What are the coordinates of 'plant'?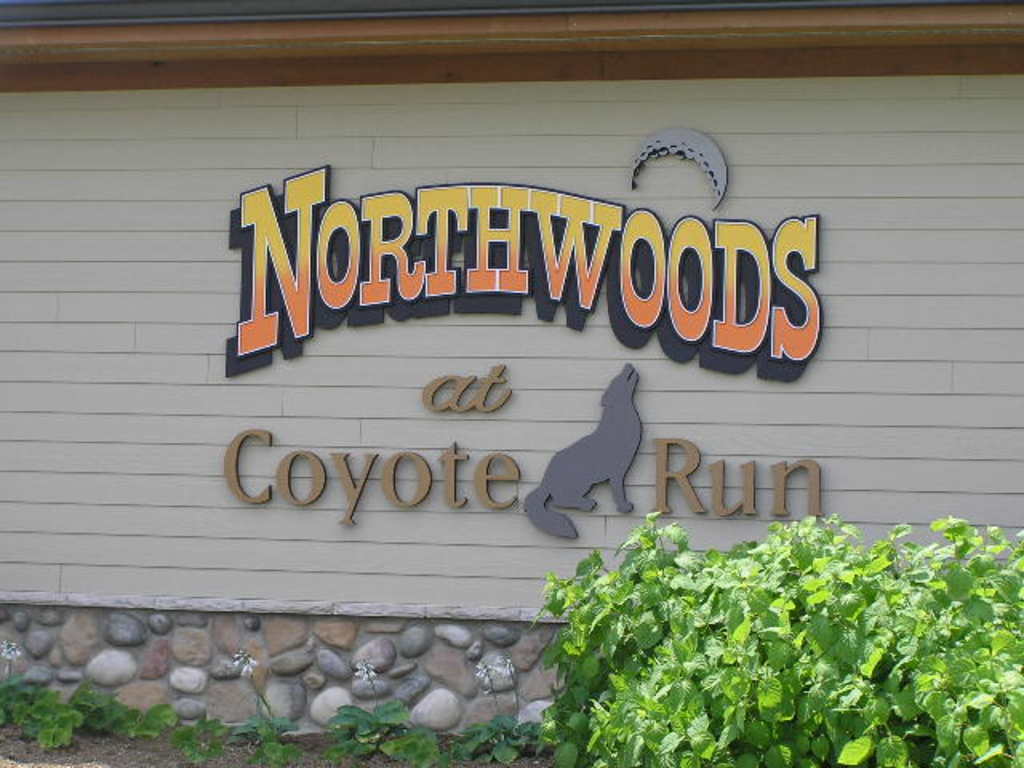
[77, 678, 184, 741].
